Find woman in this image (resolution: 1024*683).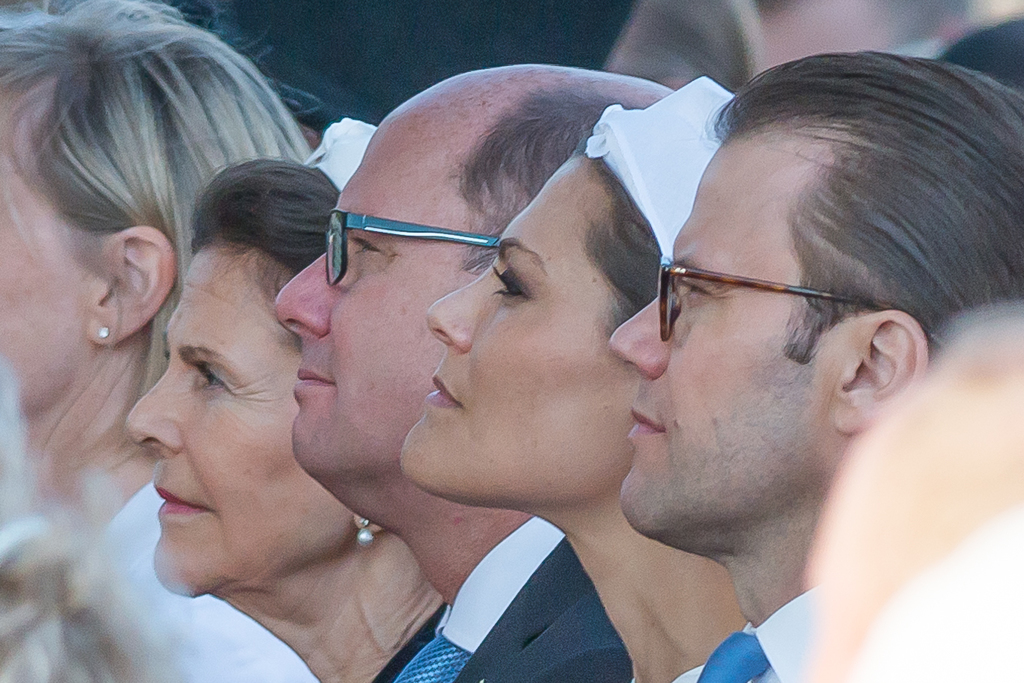
[x1=0, y1=0, x2=321, y2=682].
